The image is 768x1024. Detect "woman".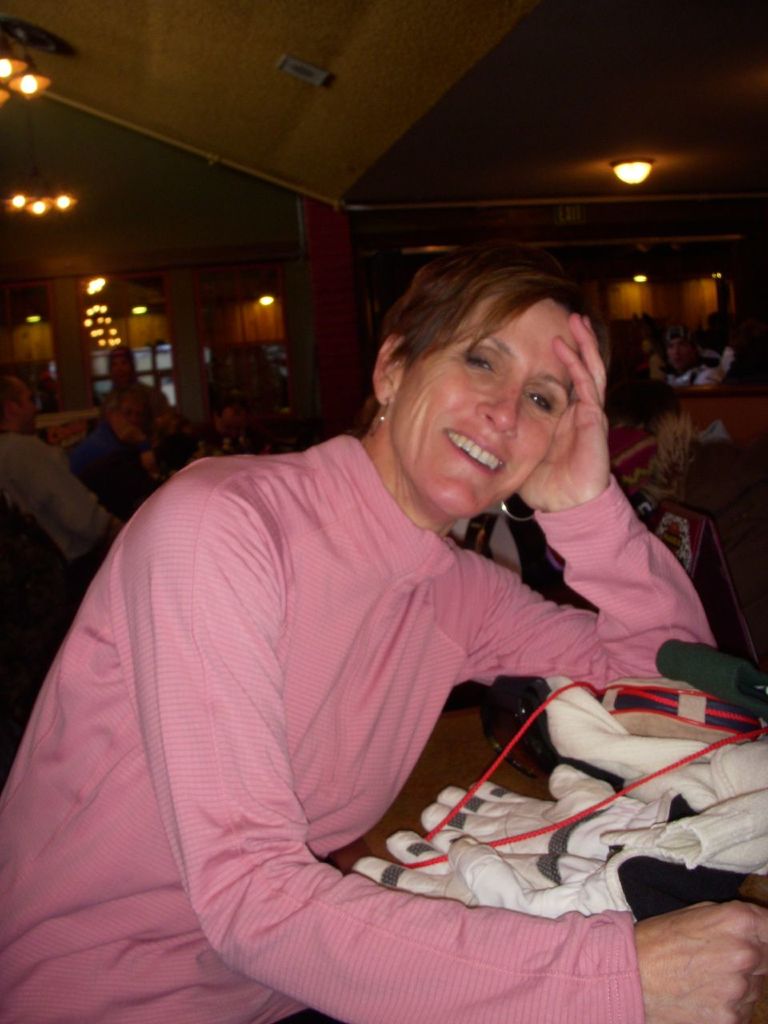
Detection: bbox=[0, 247, 767, 1023].
